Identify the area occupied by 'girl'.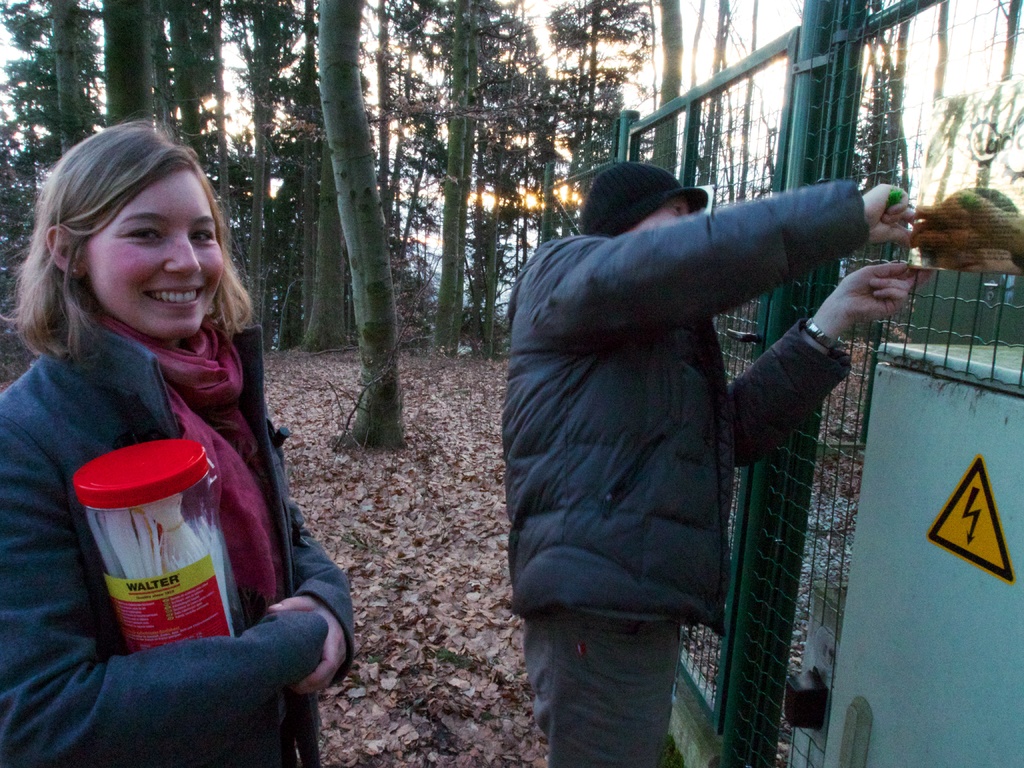
Area: BBox(0, 125, 358, 767).
